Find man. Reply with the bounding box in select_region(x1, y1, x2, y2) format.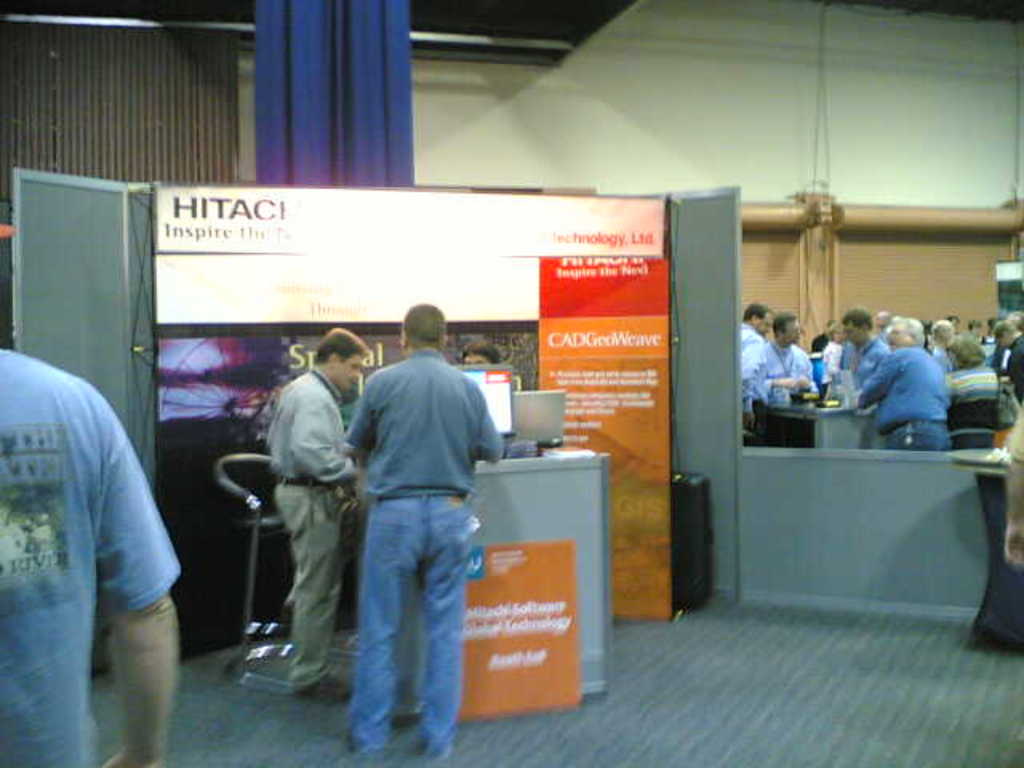
select_region(858, 312, 952, 454).
